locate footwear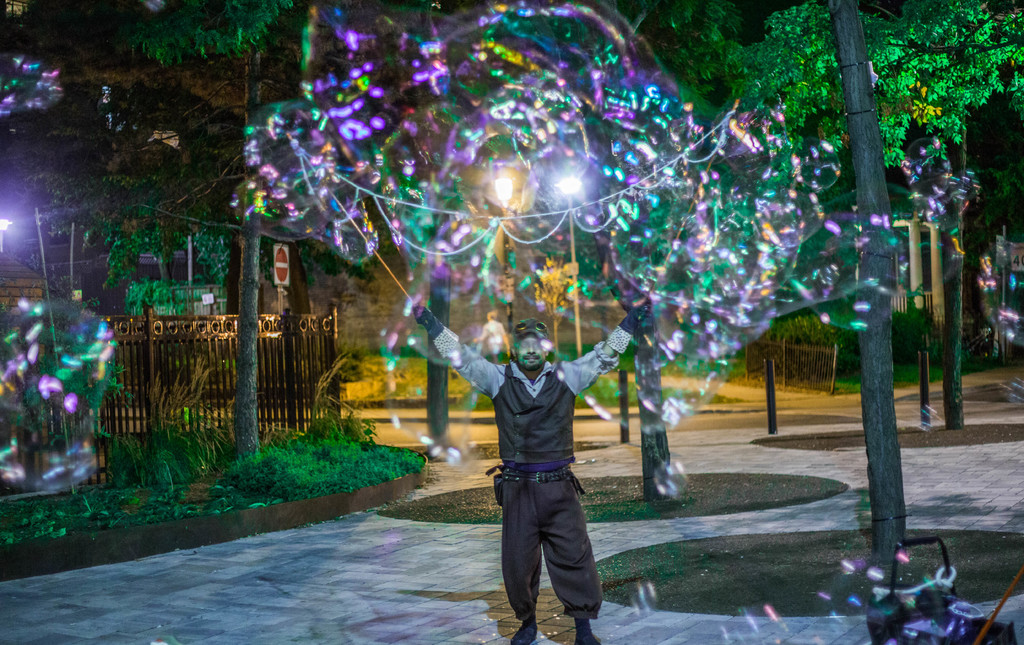
bbox=[574, 633, 598, 644]
